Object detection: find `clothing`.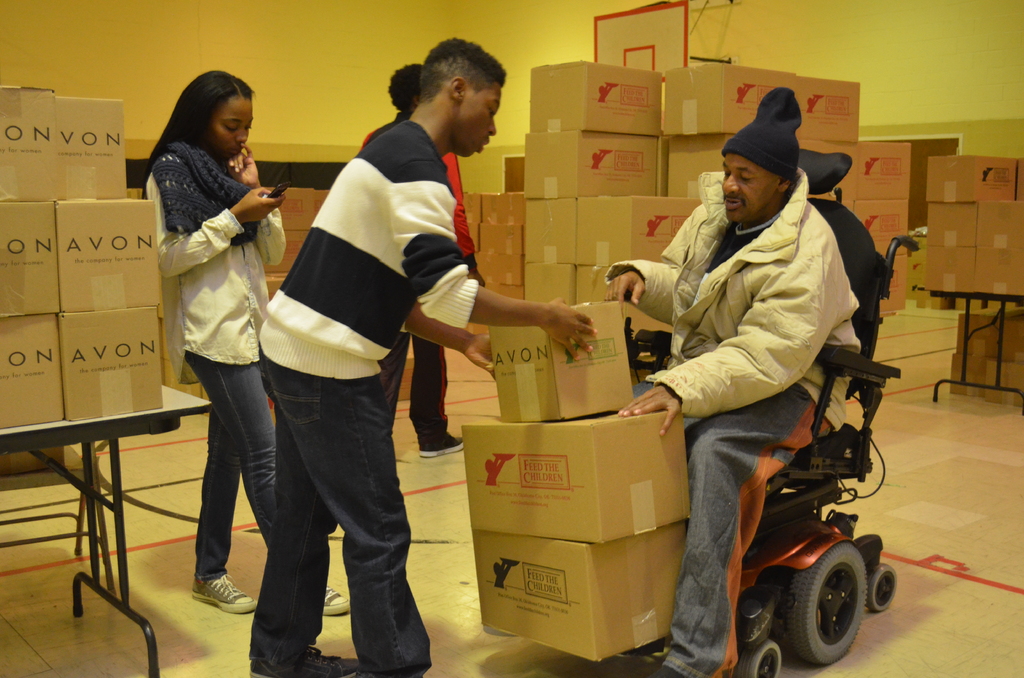
<box>237,91,490,604</box>.
